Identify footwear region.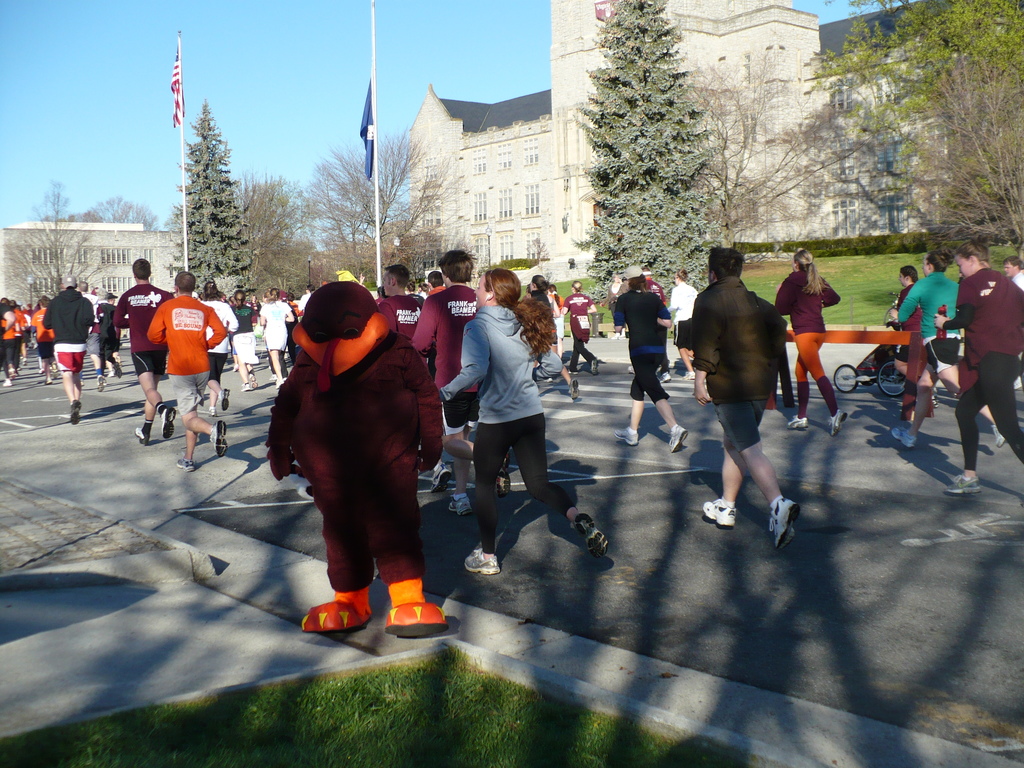
Region: bbox=(703, 501, 735, 525).
